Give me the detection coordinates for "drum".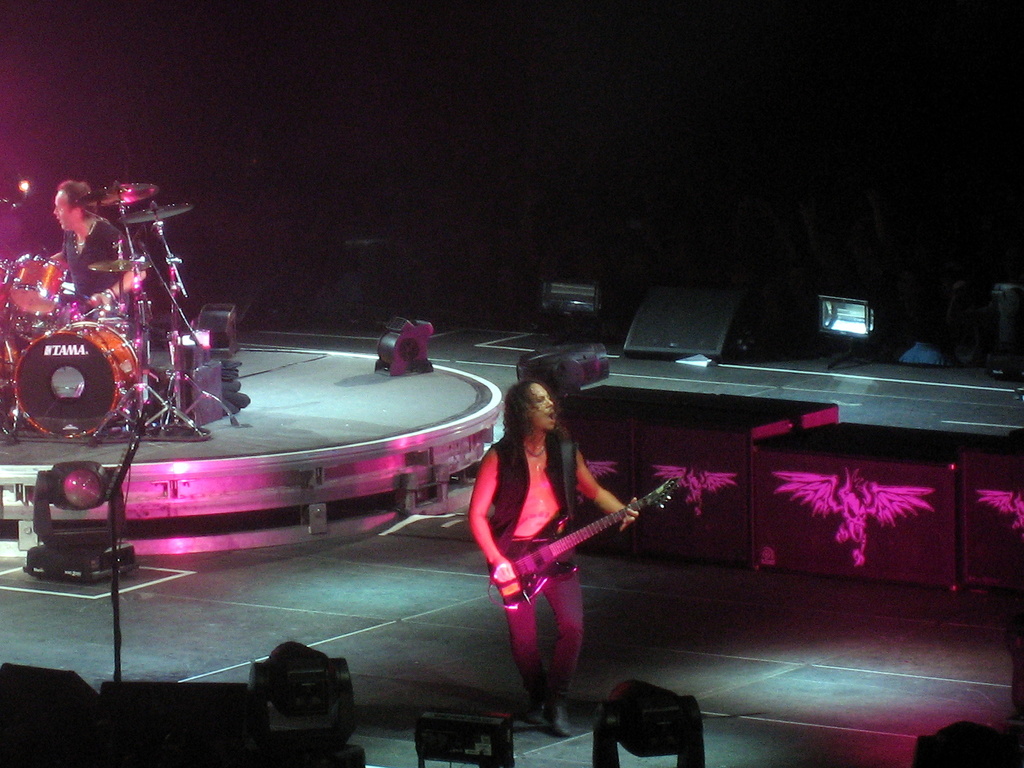
x1=0 y1=260 x2=9 y2=319.
